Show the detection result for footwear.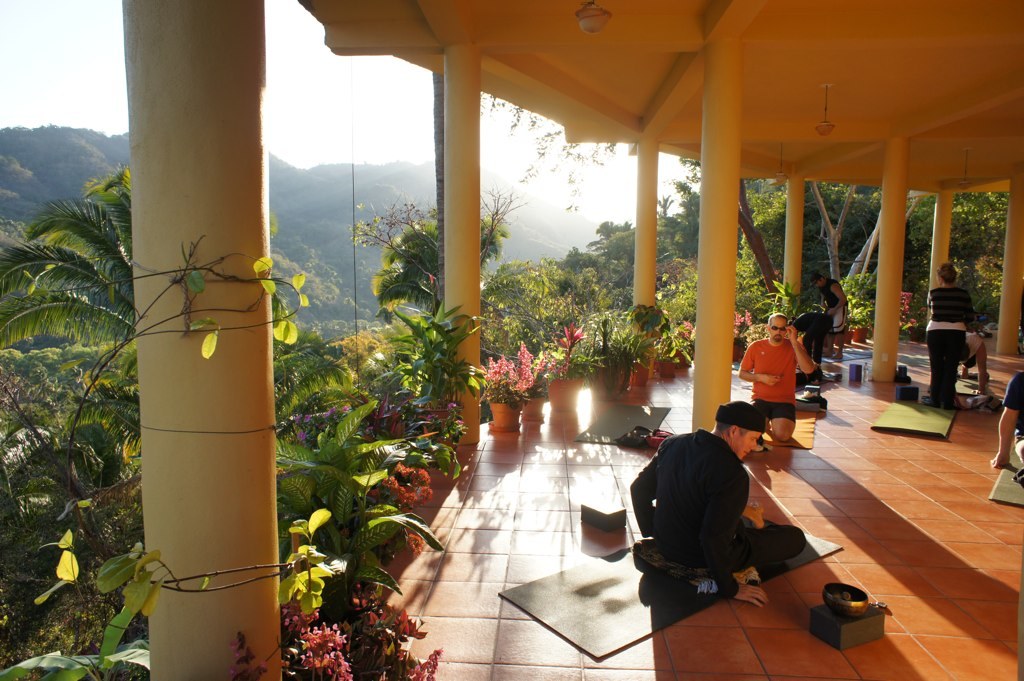
{"left": 939, "top": 401, "right": 956, "bottom": 411}.
